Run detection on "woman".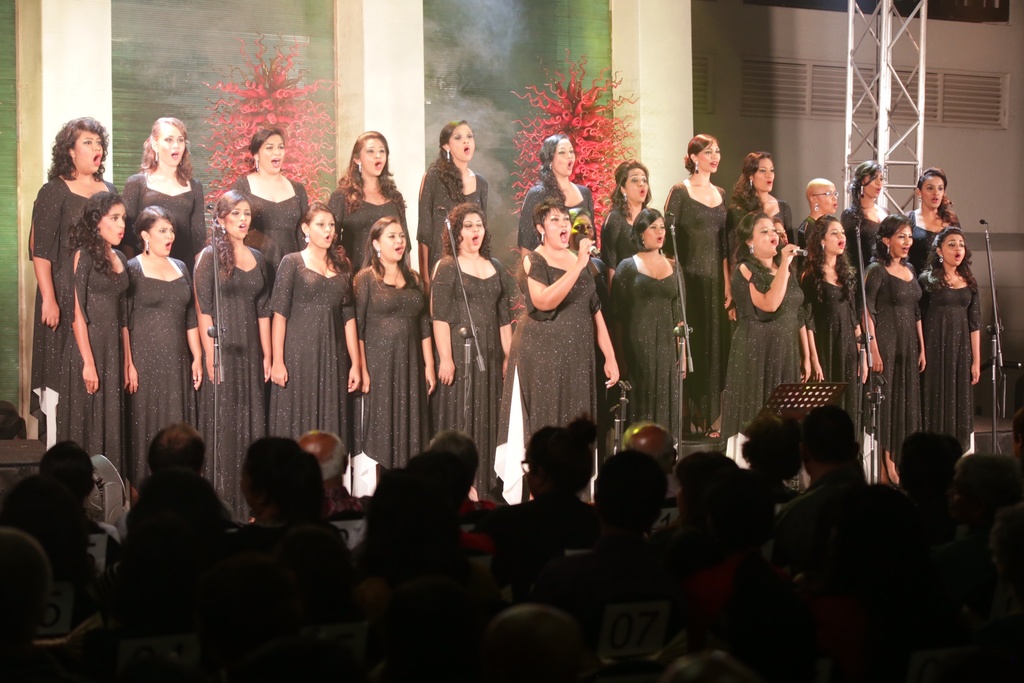
Result: box(417, 121, 504, 295).
